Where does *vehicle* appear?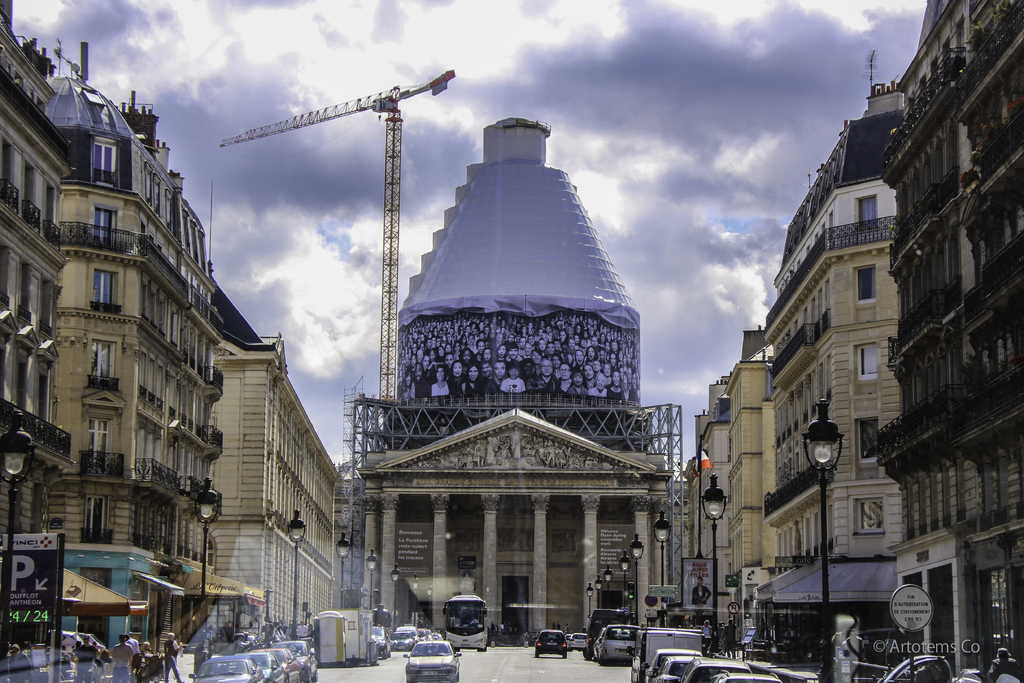
Appears at 271,646,301,682.
